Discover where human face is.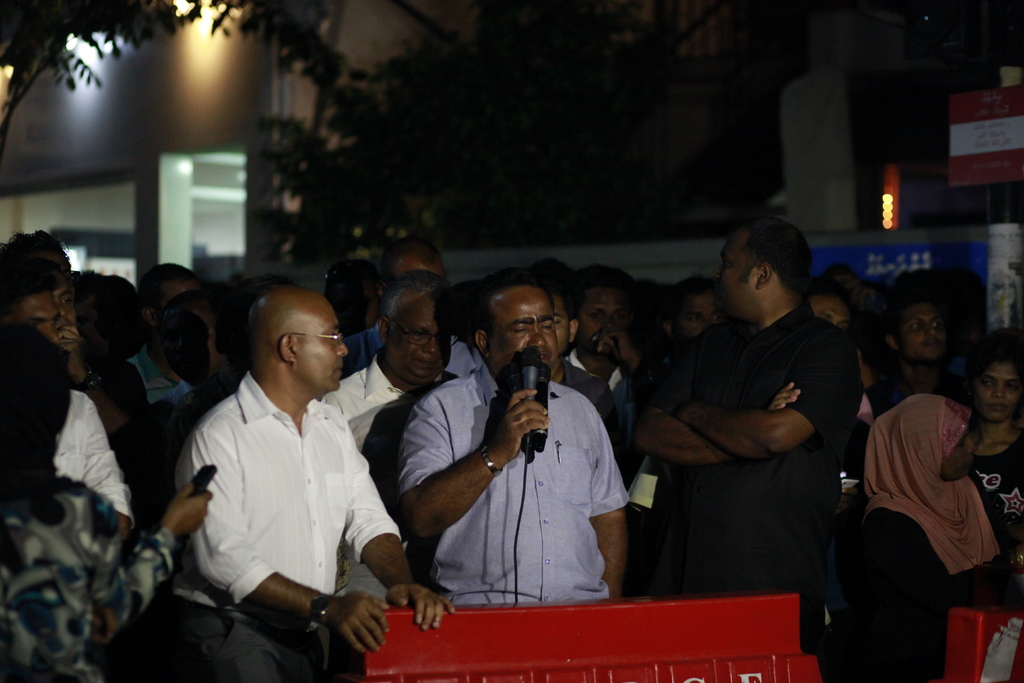
Discovered at bbox(296, 300, 346, 395).
